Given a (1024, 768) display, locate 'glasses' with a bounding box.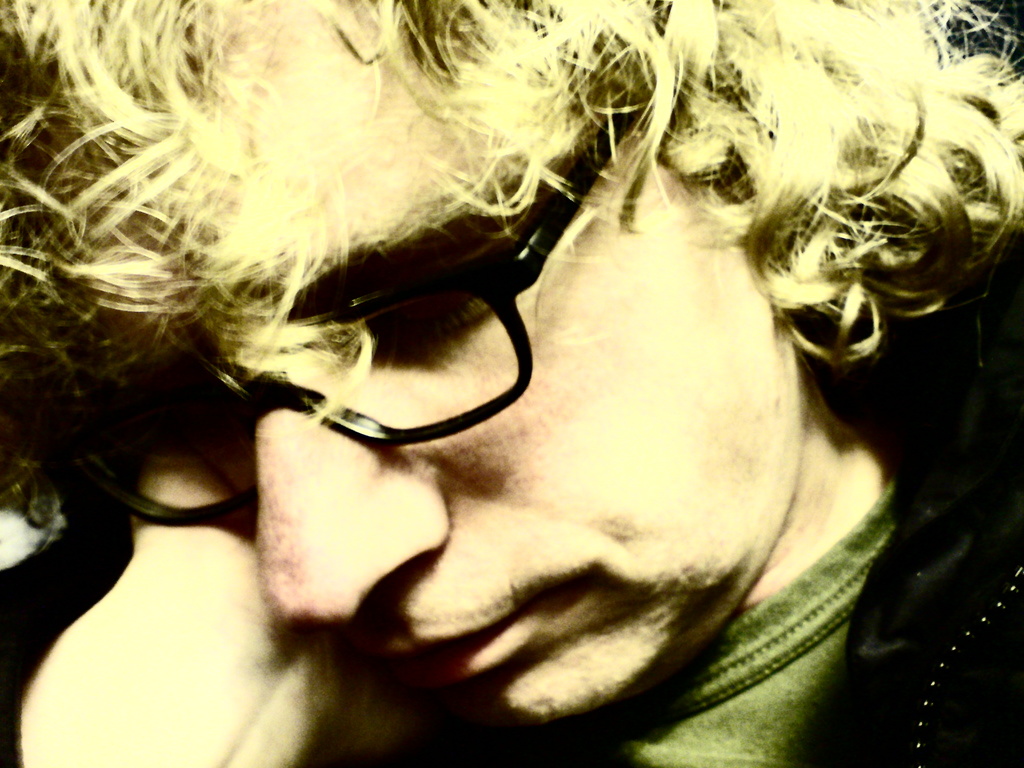
Located: (x1=33, y1=92, x2=623, y2=526).
